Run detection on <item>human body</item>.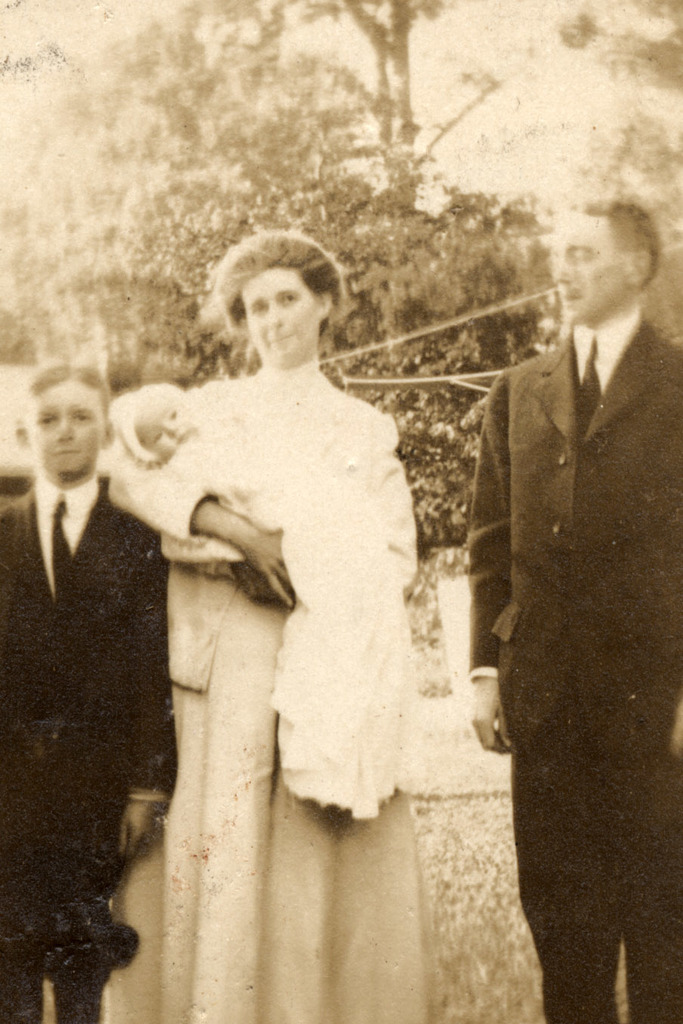
Result: pyautogui.locateOnScreen(111, 228, 426, 1023).
